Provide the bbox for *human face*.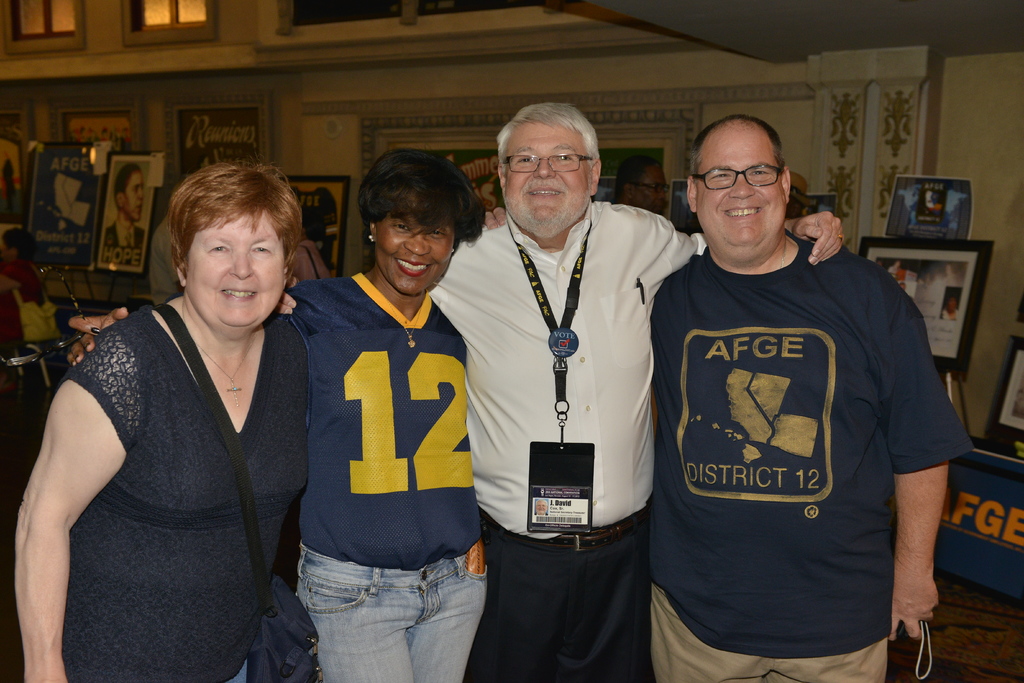
<region>503, 126, 590, 235</region>.
